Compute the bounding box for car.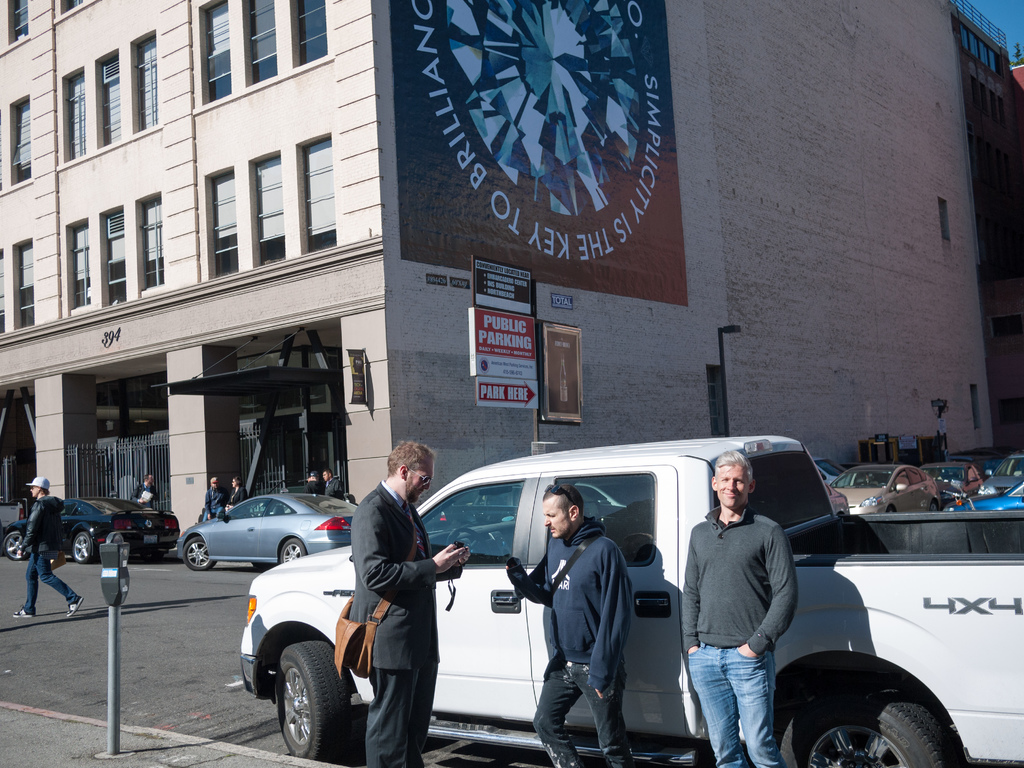
<region>178, 488, 351, 573</region>.
